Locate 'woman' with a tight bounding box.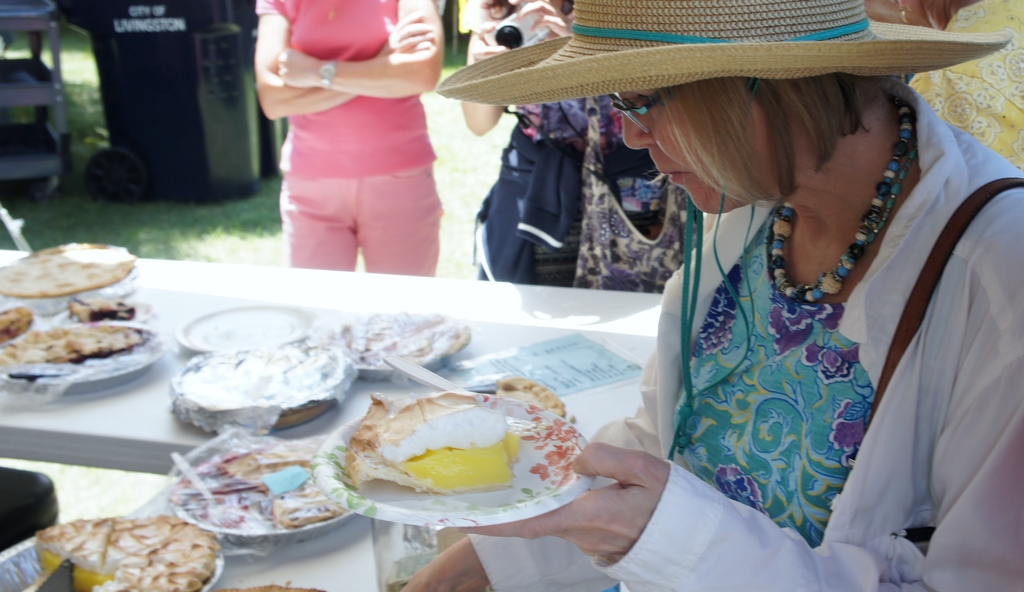
493, 25, 1012, 573.
